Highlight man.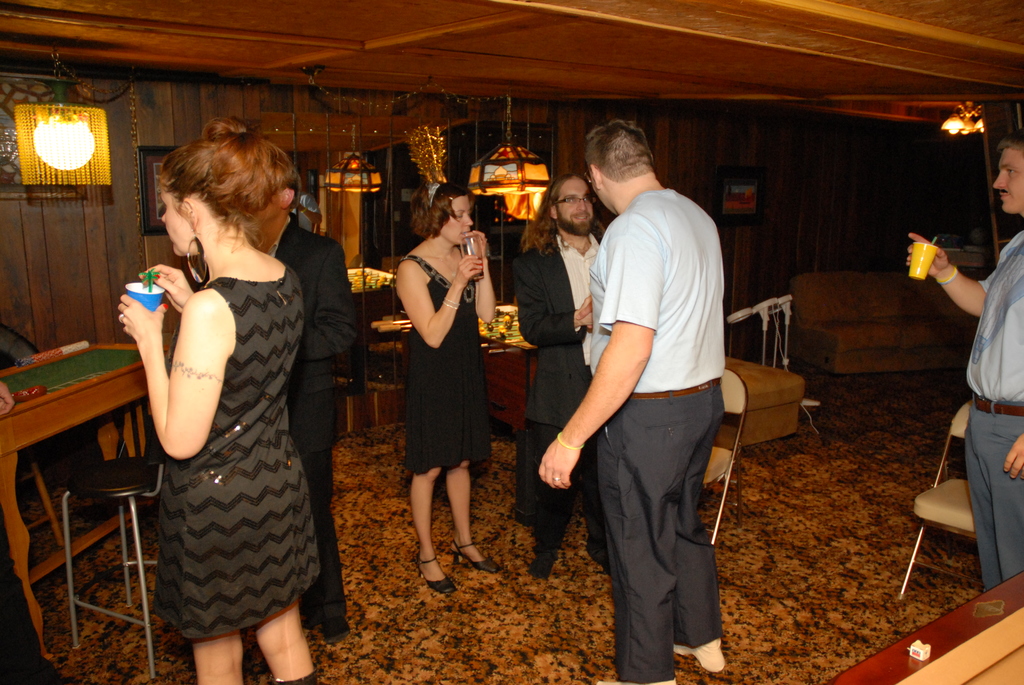
Highlighted region: <bbox>547, 95, 750, 676</bbox>.
